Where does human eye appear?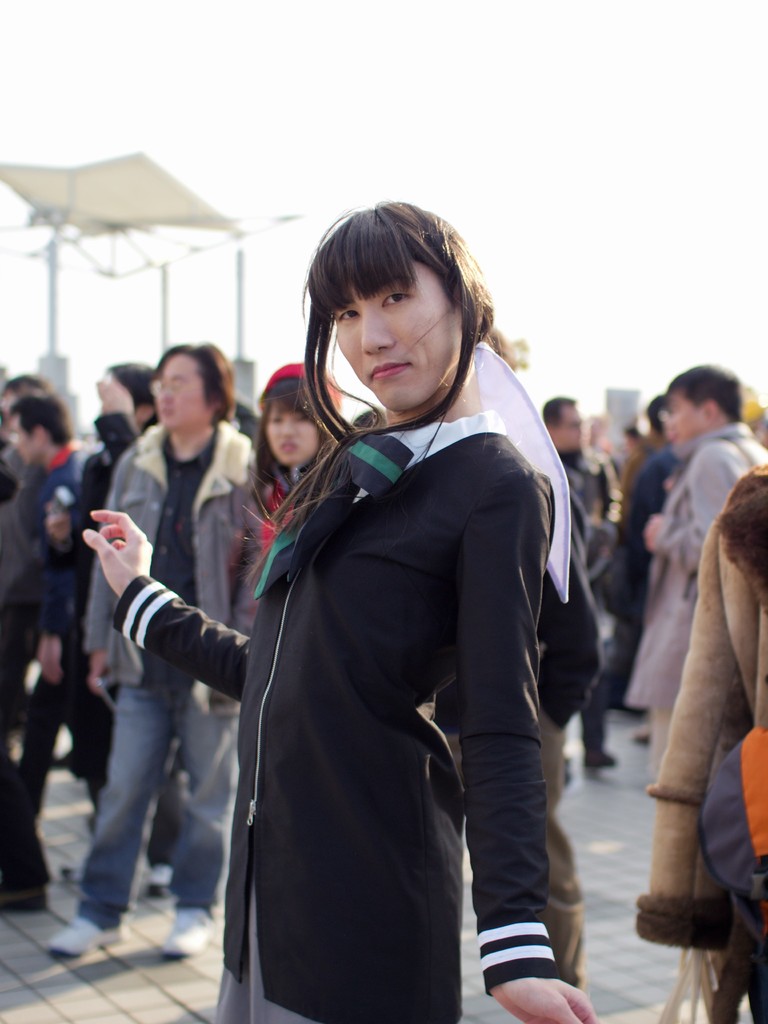
Appears at x1=270, y1=410, x2=285, y2=424.
